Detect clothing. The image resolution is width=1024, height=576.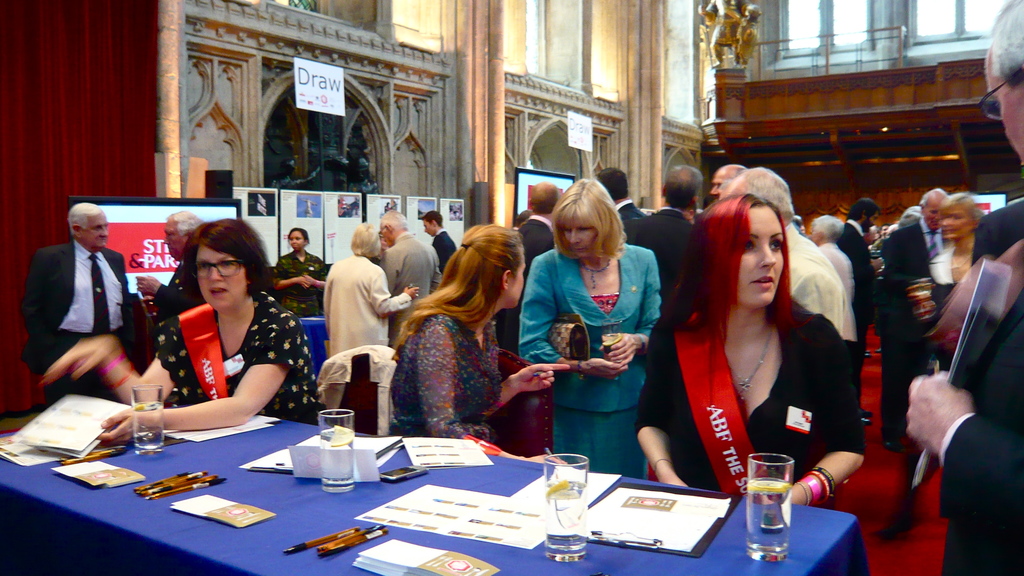
bbox(384, 310, 519, 451).
